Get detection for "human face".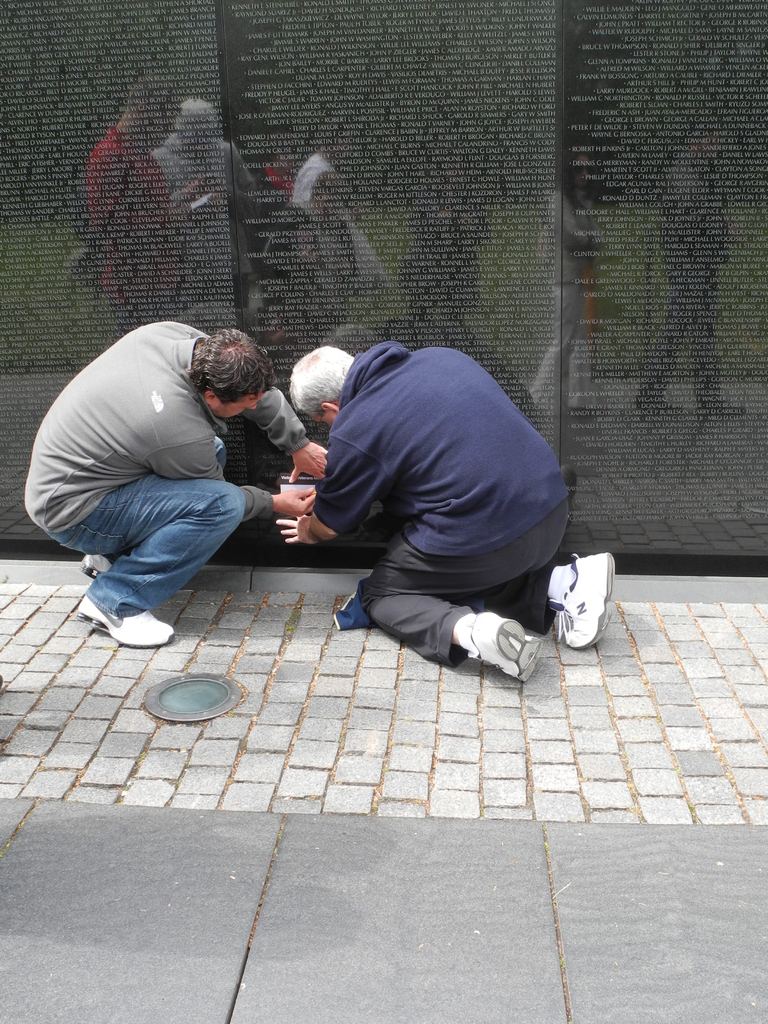
Detection: bbox=[210, 395, 262, 421].
